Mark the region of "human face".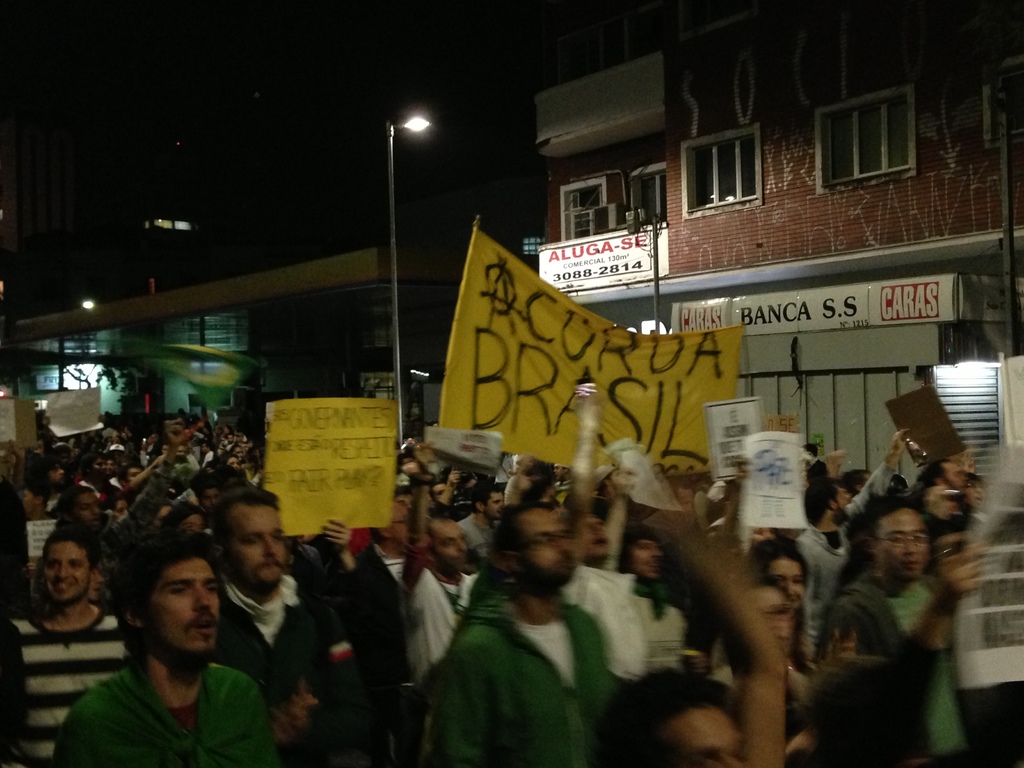
Region: crop(516, 511, 584, 584).
